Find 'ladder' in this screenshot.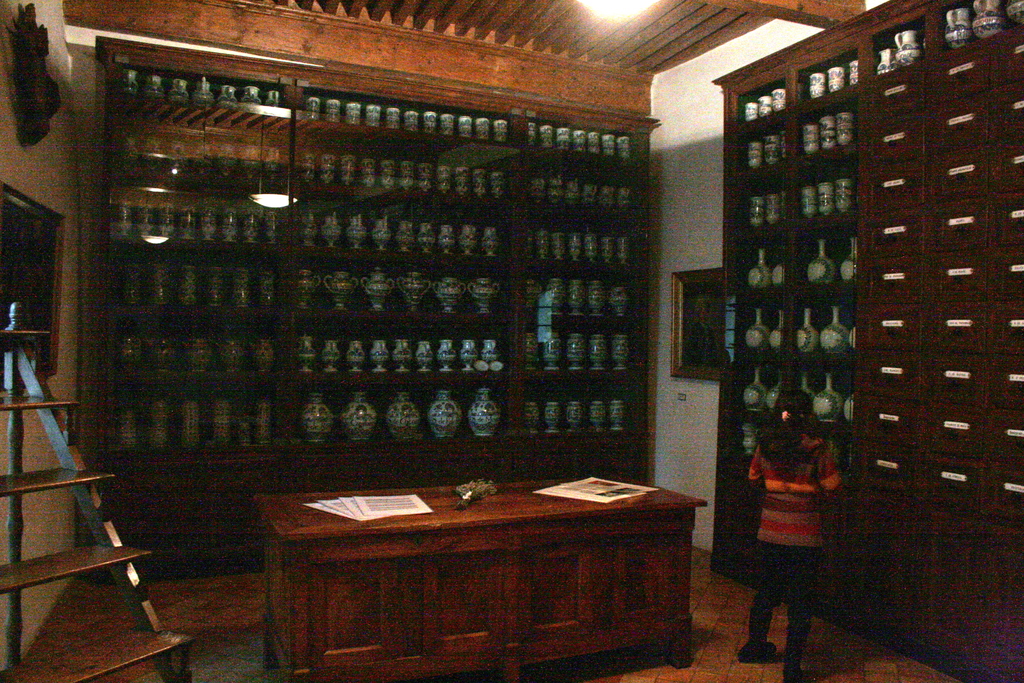
The bounding box for 'ladder' is box(0, 328, 196, 682).
